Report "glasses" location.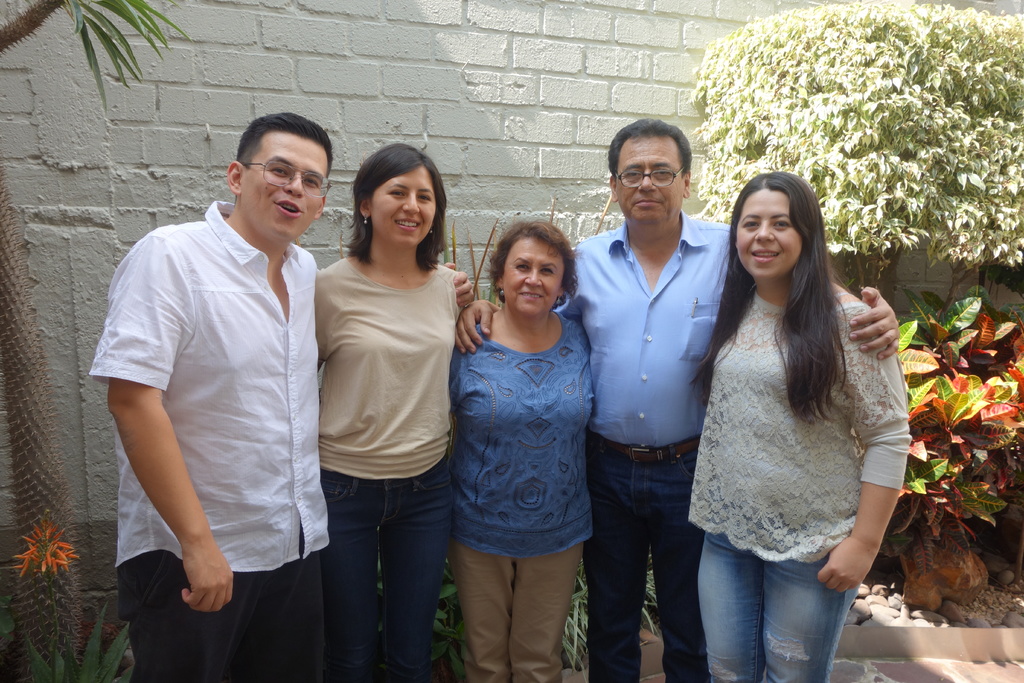
Report: pyautogui.locateOnScreen(242, 160, 331, 200).
